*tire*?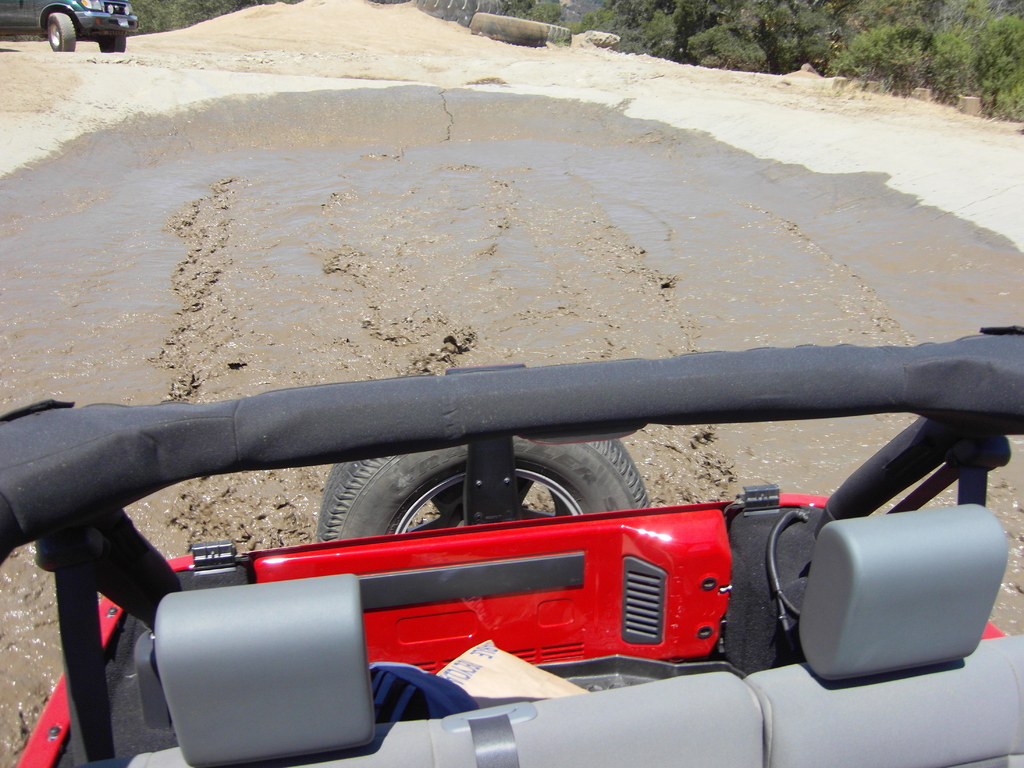
box(47, 13, 76, 51)
